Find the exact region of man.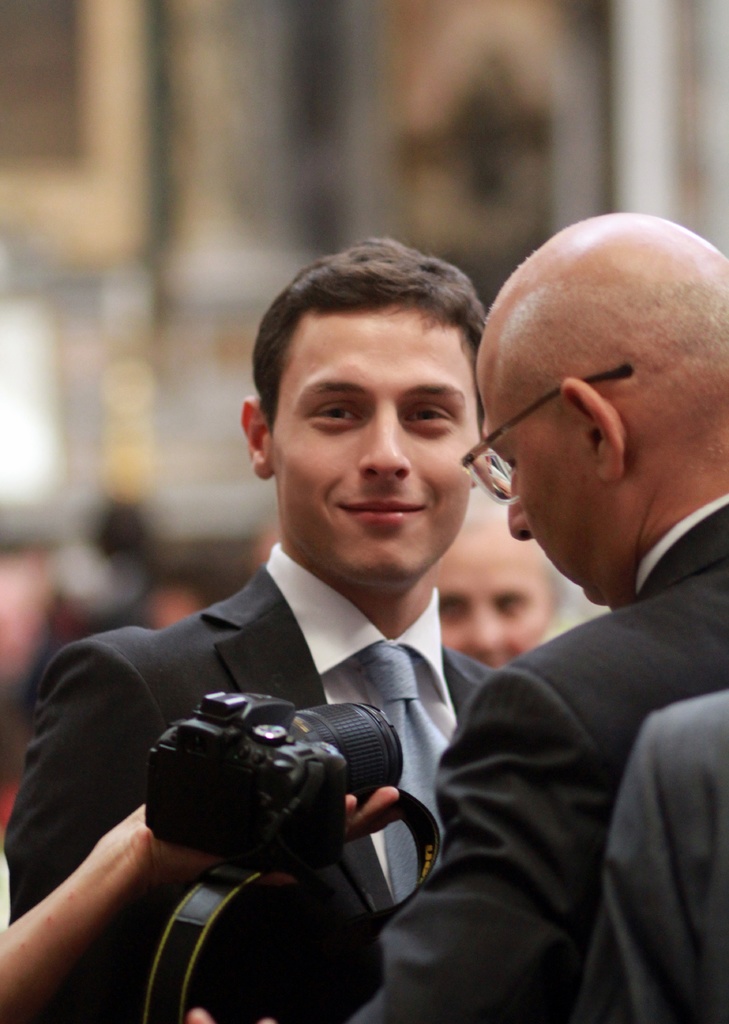
Exact region: [0, 228, 527, 1023].
